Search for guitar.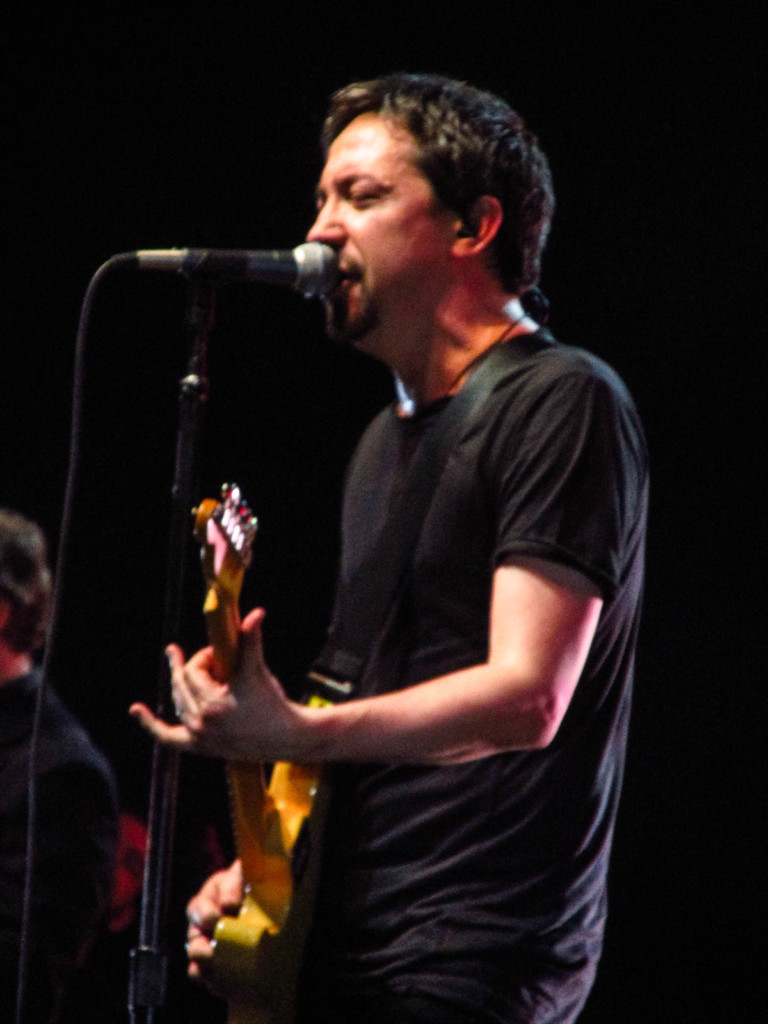
Found at (left=183, top=484, right=350, bottom=1023).
